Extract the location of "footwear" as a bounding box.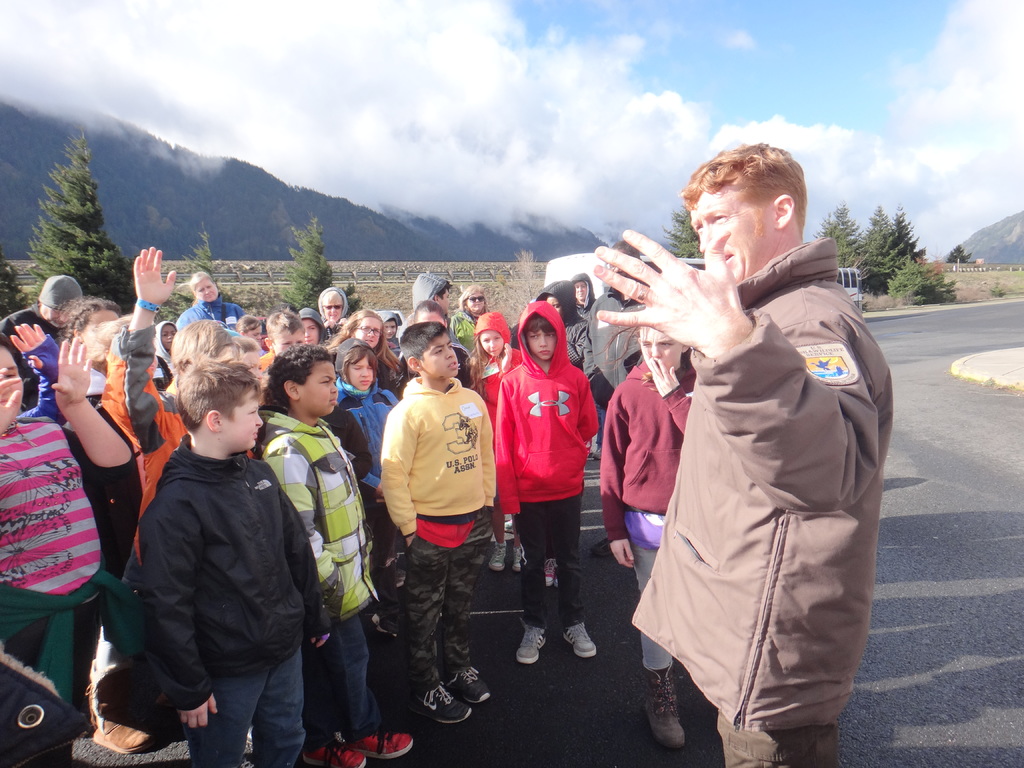
591,450,602,462.
